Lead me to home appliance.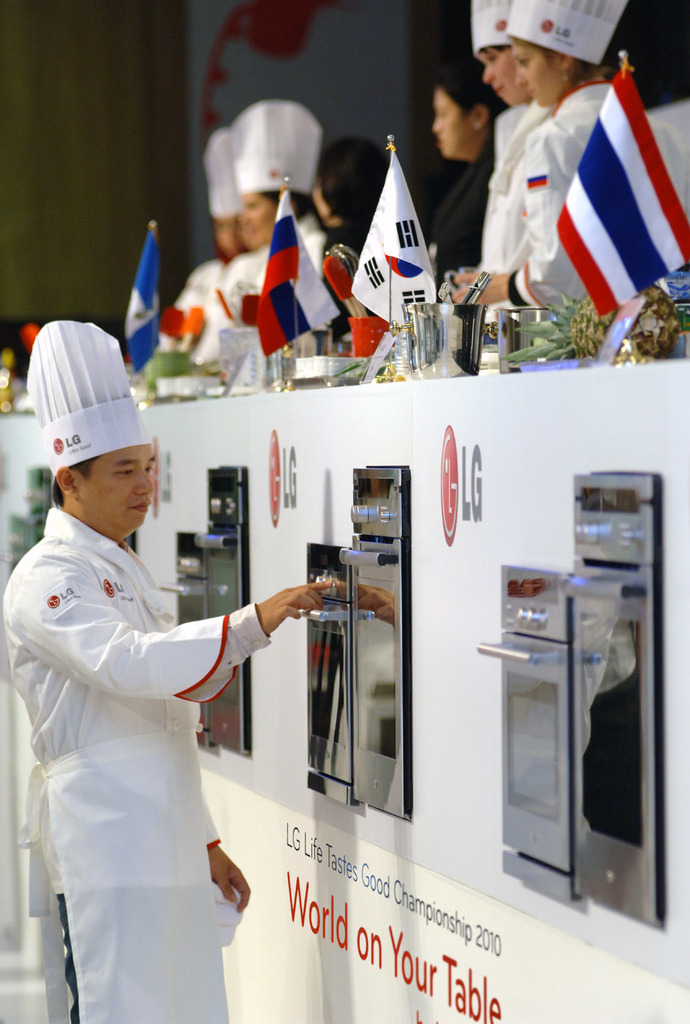
Lead to l=482, t=566, r=578, b=909.
